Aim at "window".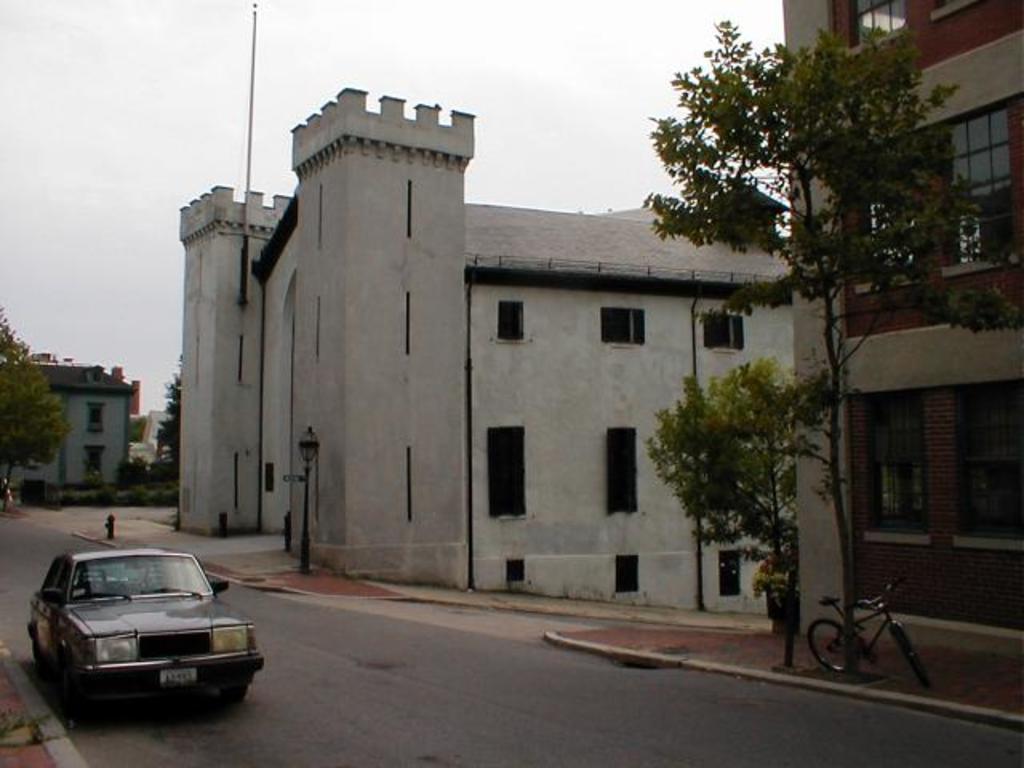
Aimed at rect(946, 379, 1022, 544).
